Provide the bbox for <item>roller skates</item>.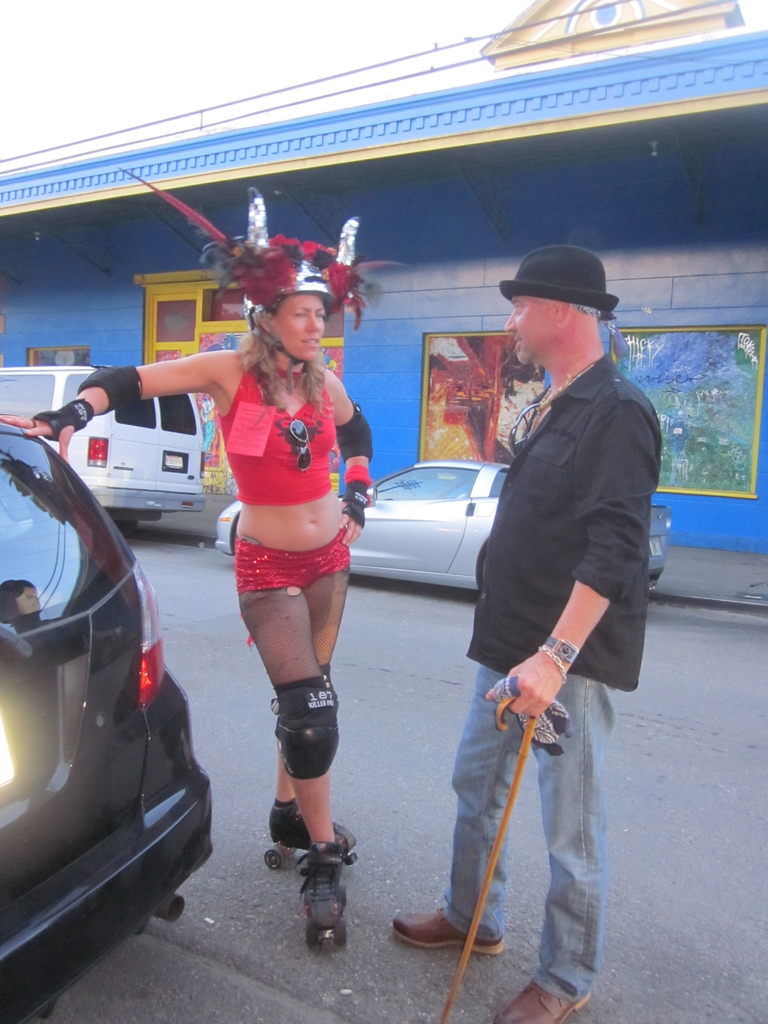
(x1=265, y1=797, x2=355, y2=872).
